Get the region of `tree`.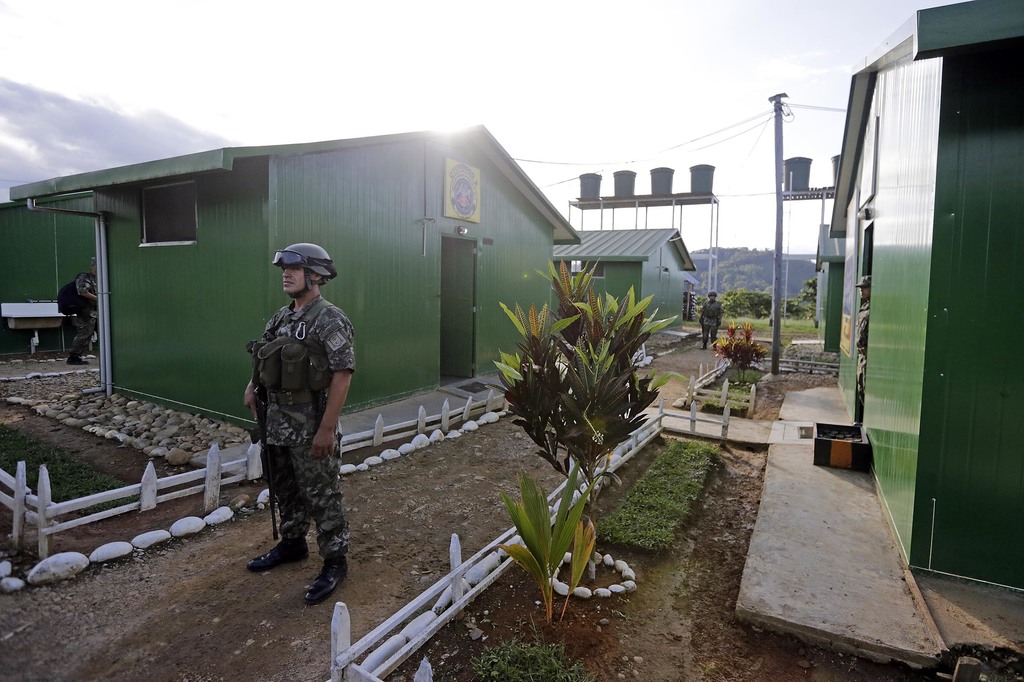
rect(686, 239, 813, 346).
